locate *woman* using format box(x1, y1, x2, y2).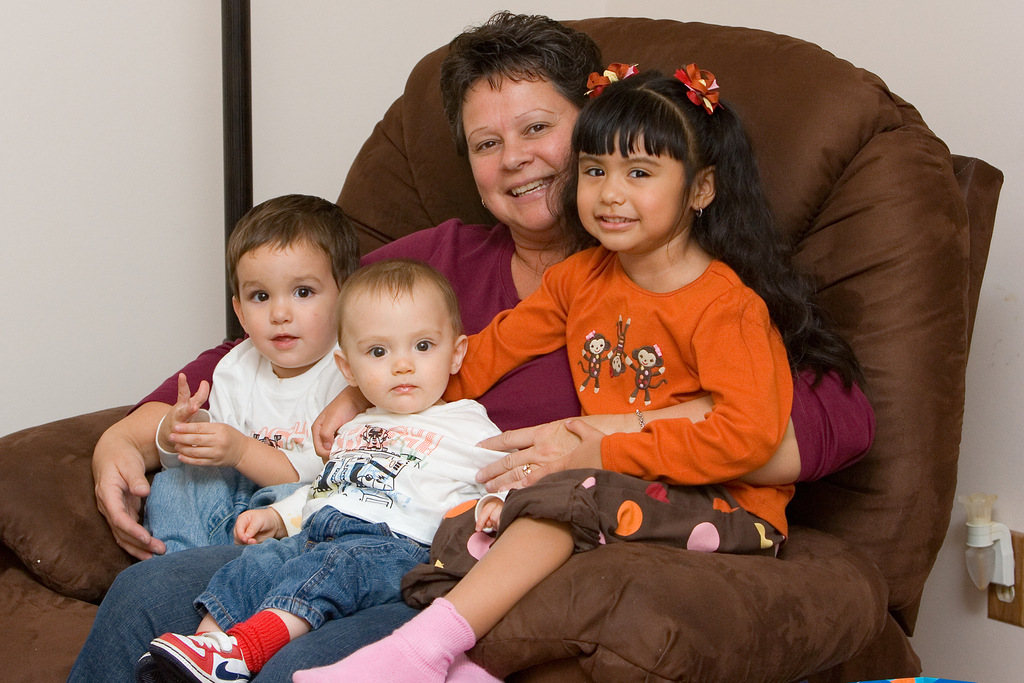
box(142, 95, 1014, 652).
